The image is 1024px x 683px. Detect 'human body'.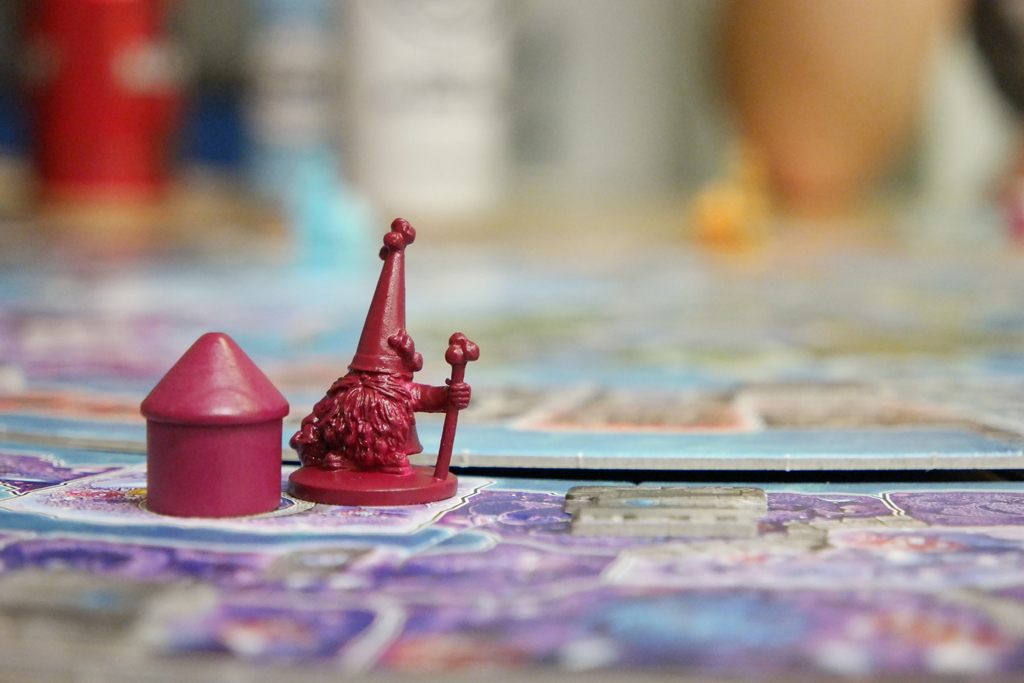
Detection: locate(291, 215, 470, 474).
